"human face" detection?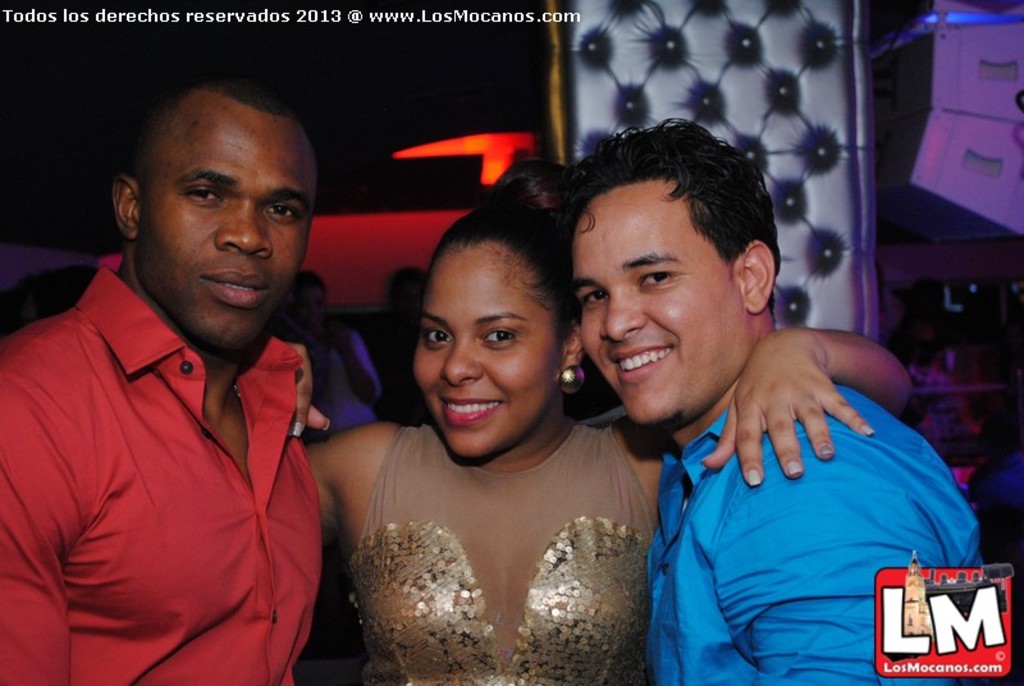
[x1=138, y1=95, x2=315, y2=352]
